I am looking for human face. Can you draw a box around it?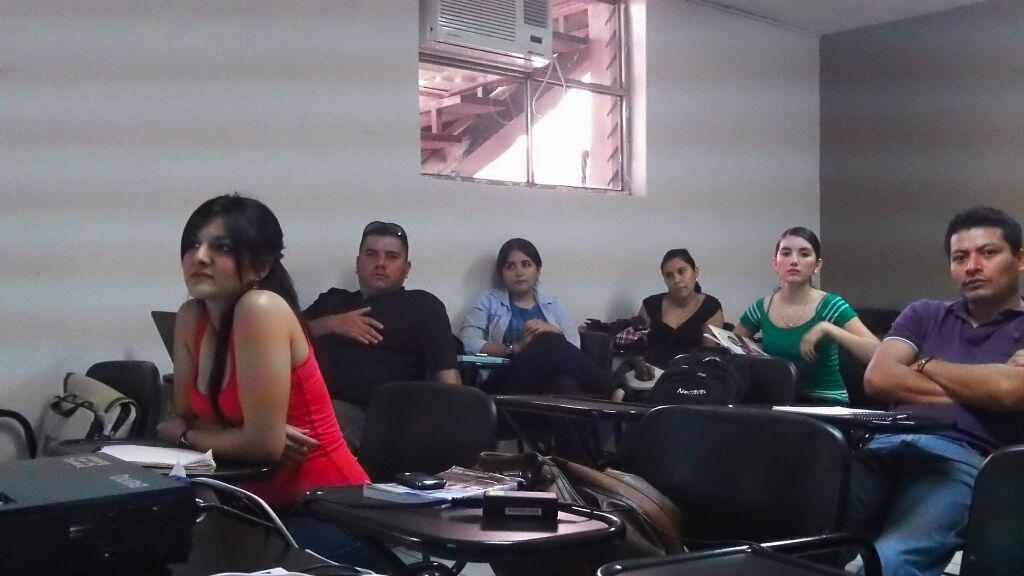
Sure, the bounding box is (181,211,251,300).
